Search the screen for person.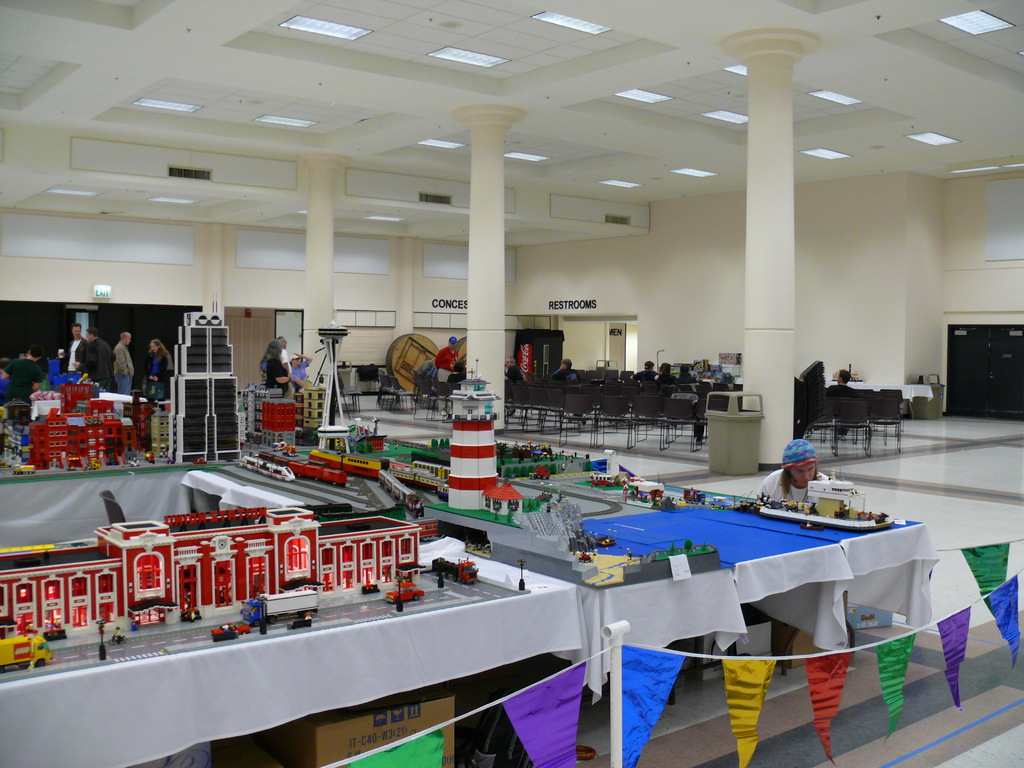
Found at {"x1": 507, "y1": 358, "x2": 525, "y2": 392}.
